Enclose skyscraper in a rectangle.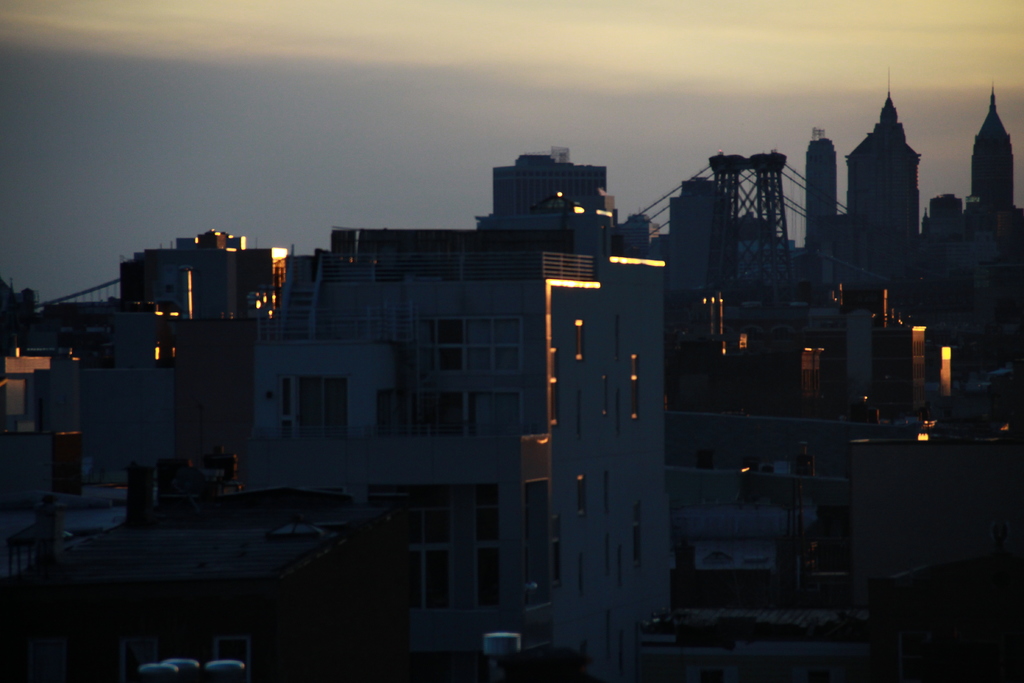
{"left": 799, "top": 126, "right": 842, "bottom": 303}.
